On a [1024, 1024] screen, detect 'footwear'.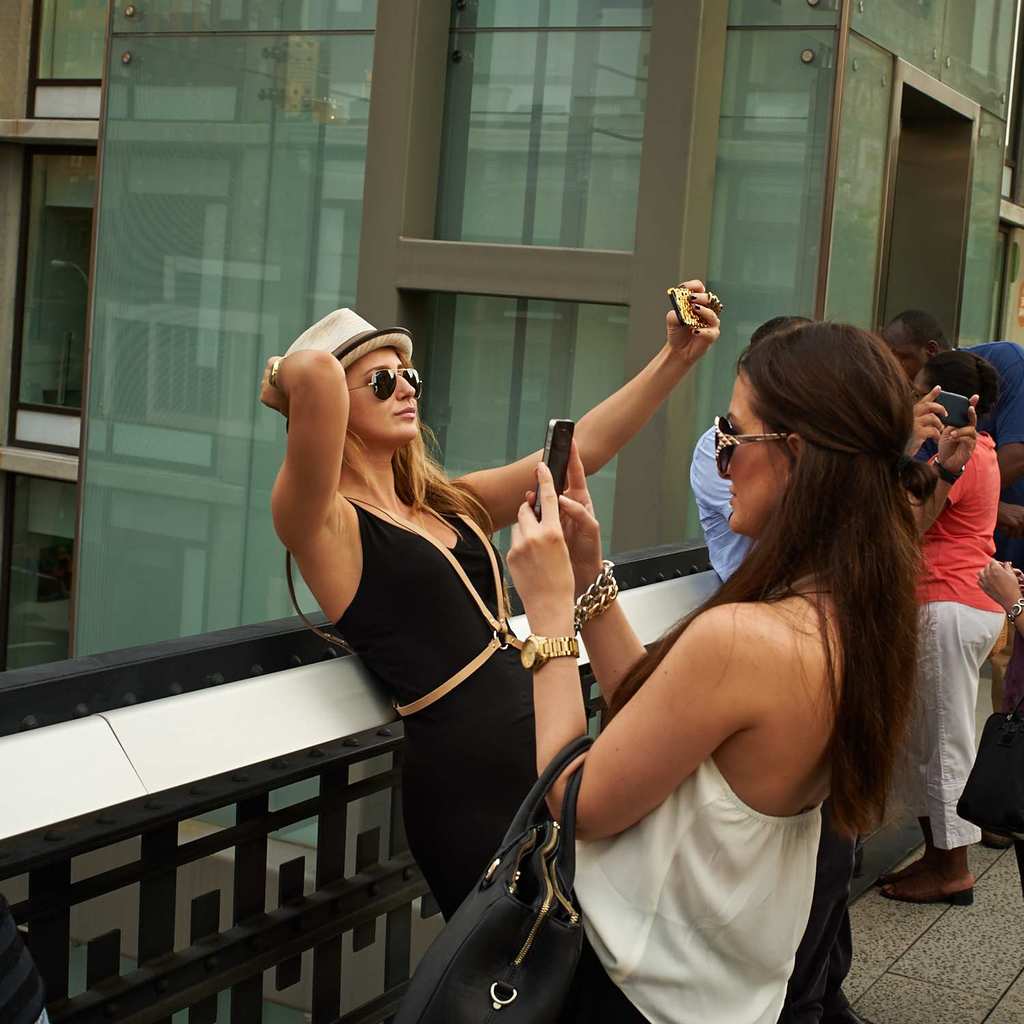
detection(874, 831, 975, 905).
